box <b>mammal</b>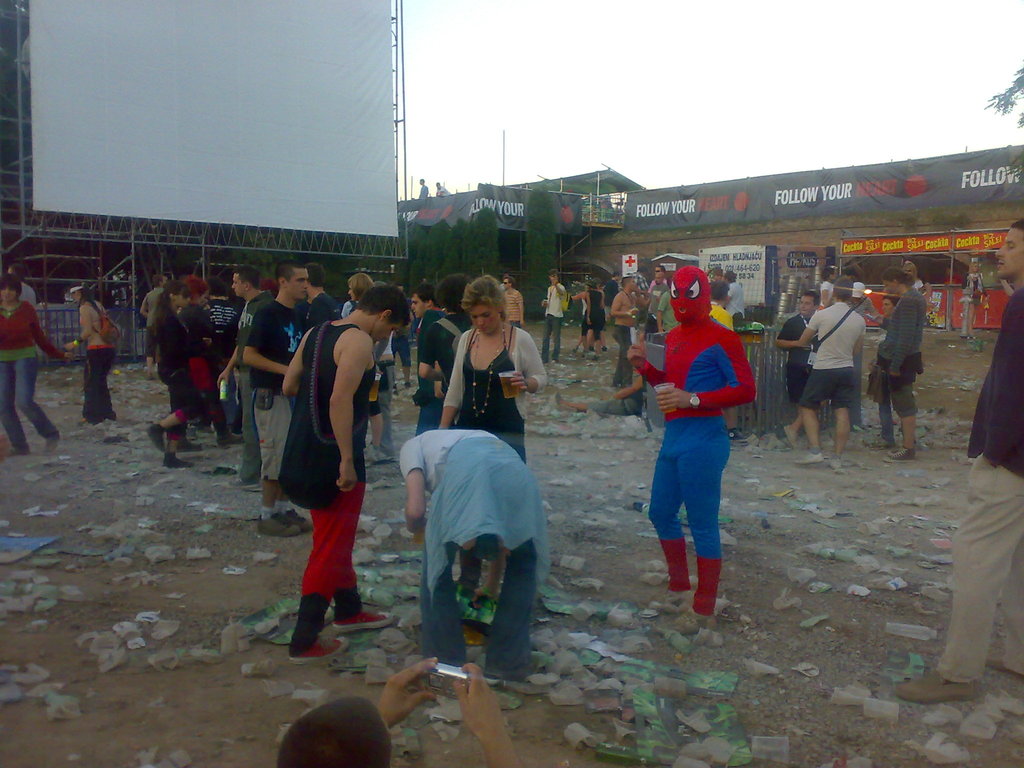
[x1=271, y1=655, x2=523, y2=767]
